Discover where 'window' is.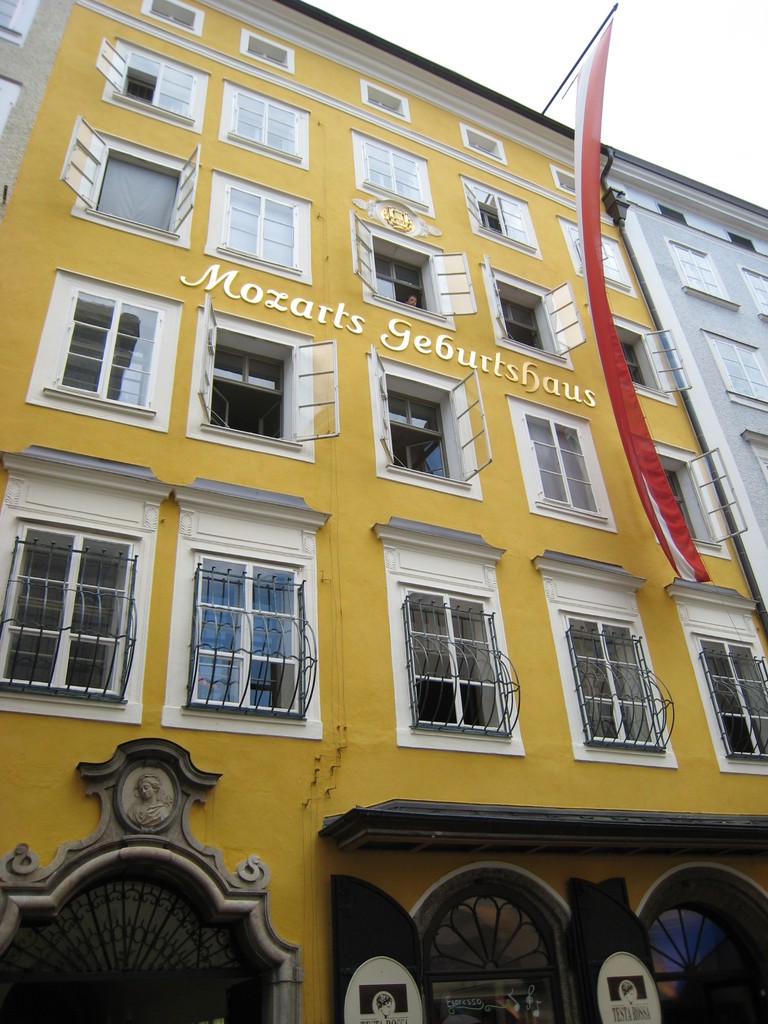
Discovered at left=550, top=161, right=580, bottom=192.
